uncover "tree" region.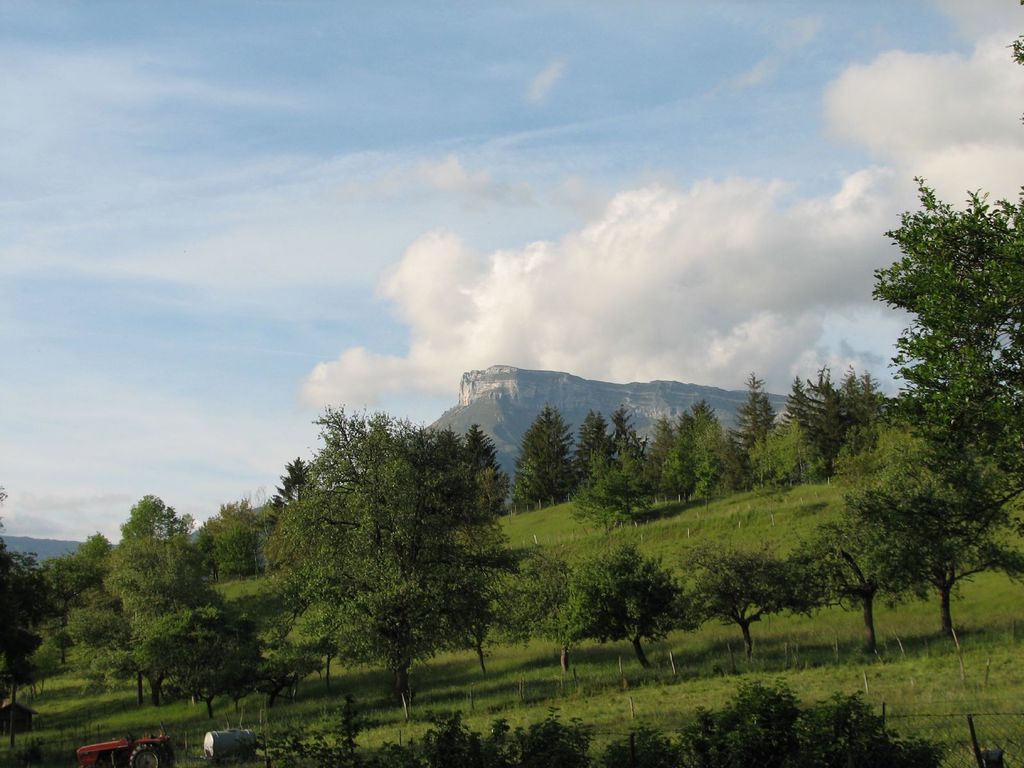
Uncovered: {"left": 868, "top": 170, "right": 1023, "bottom": 563}.
